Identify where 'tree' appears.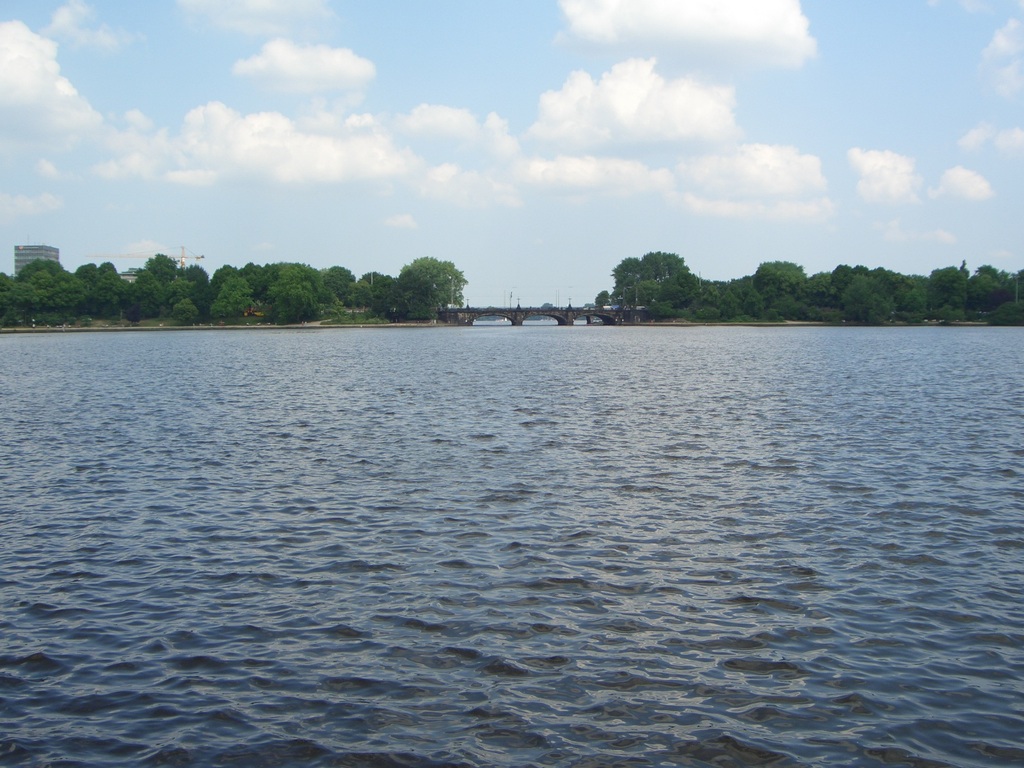
Appears at 636, 245, 682, 280.
